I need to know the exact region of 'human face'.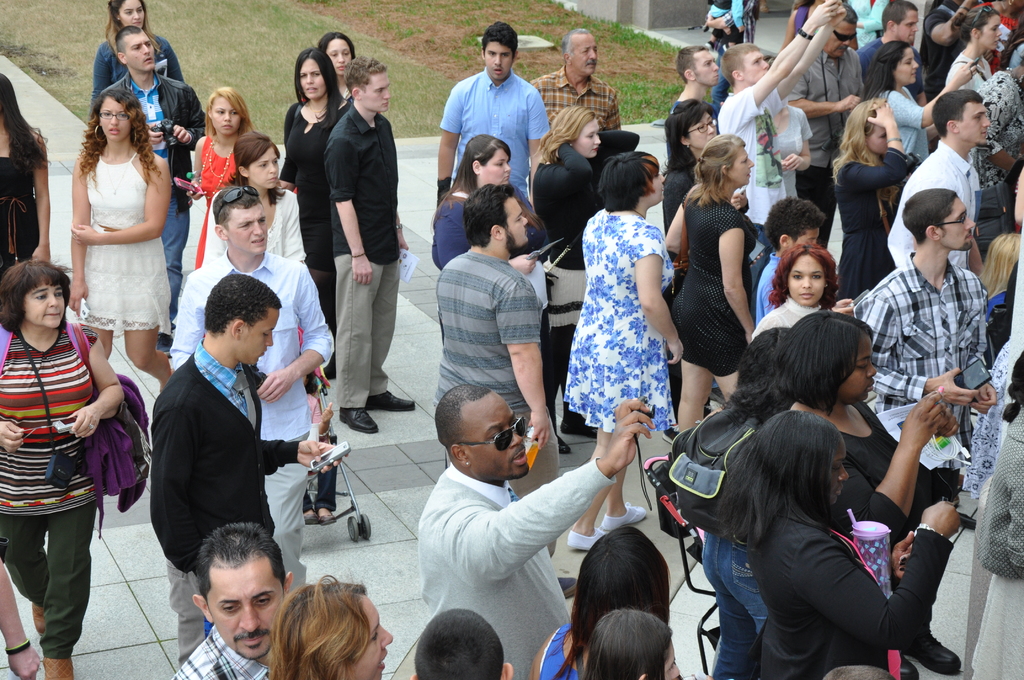
Region: 686, 114, 719, 144.
